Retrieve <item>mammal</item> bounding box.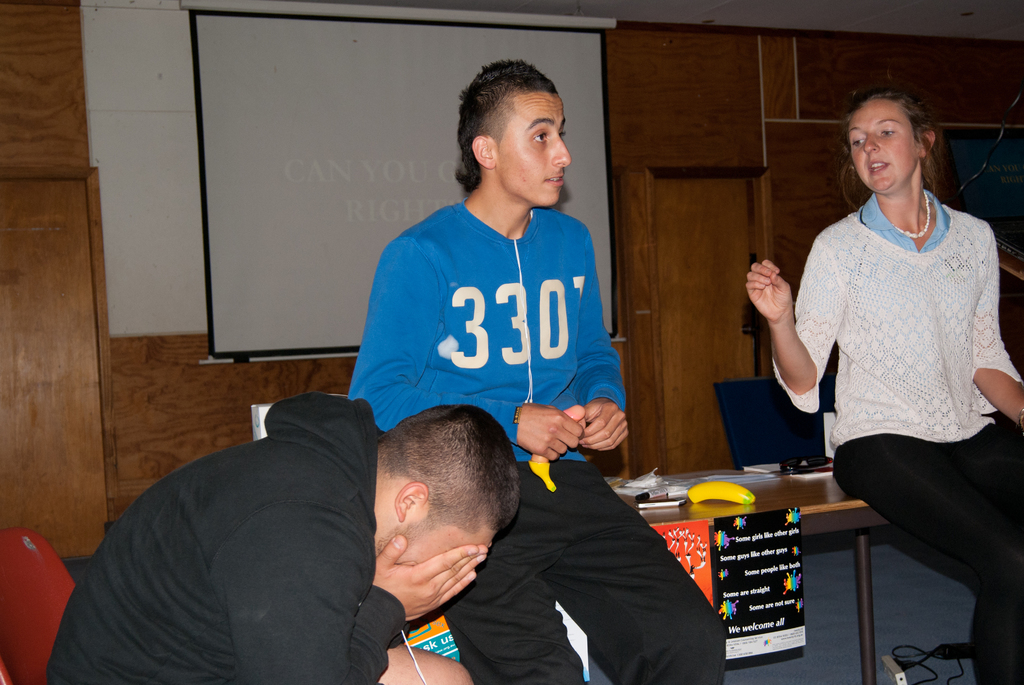
Bounding box: BBox(47, 389, 525, 683).
